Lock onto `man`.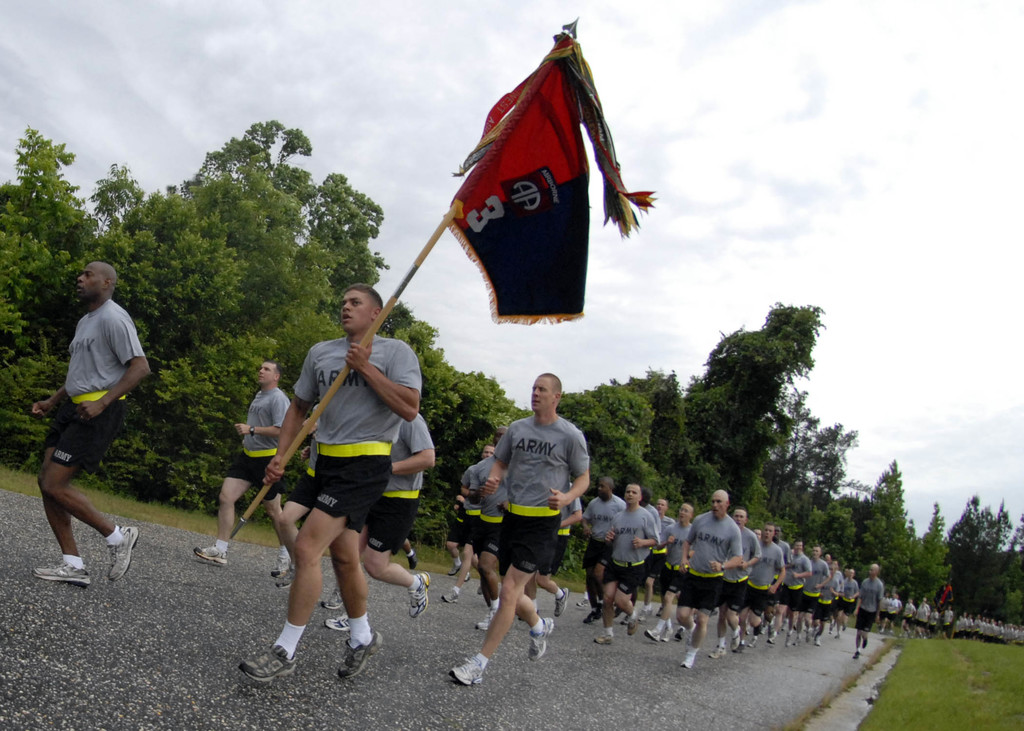
Locked: <bbox>826, 565, 842, 631</bbox>.
